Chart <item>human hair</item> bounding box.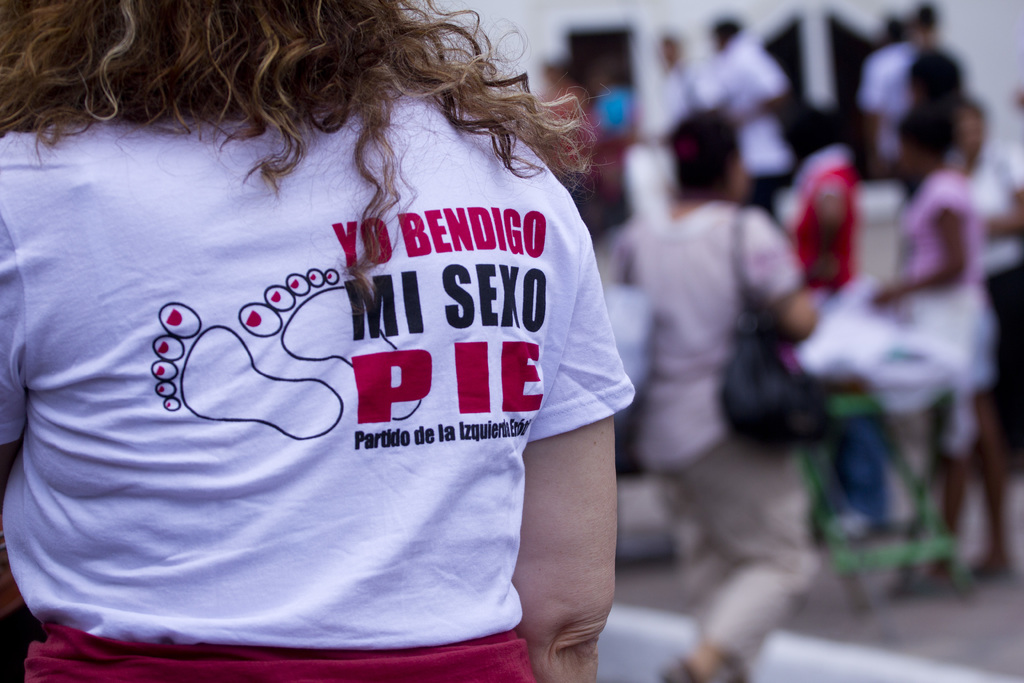
Charted: [x1=715, y1=21, x2=741, y2=43].
